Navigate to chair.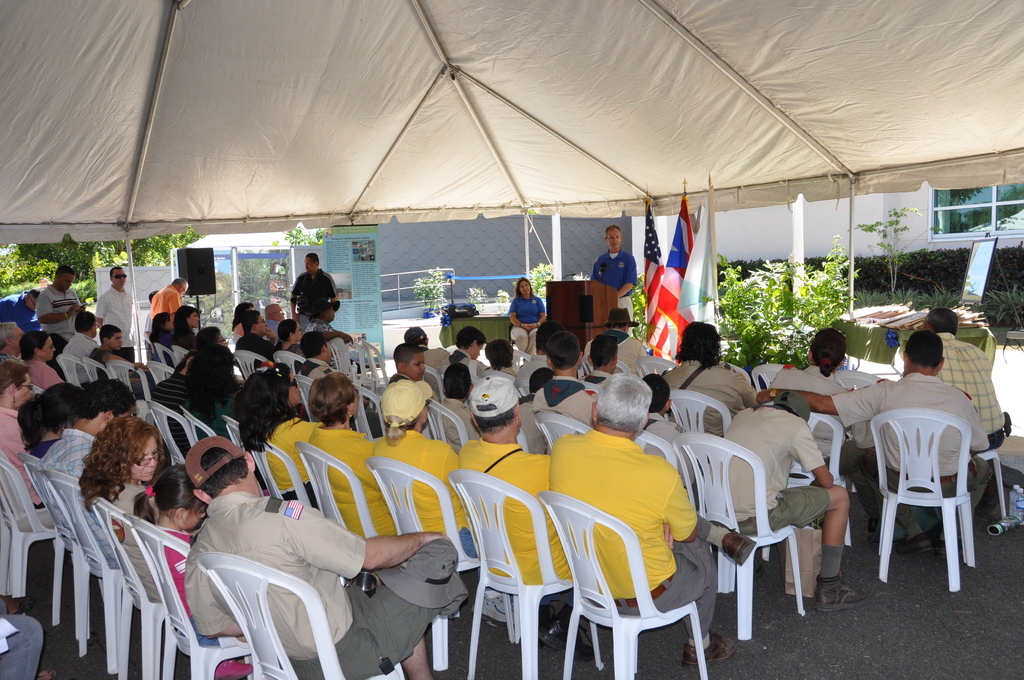
Navigation target: rect(144, 403, 194, 467).
